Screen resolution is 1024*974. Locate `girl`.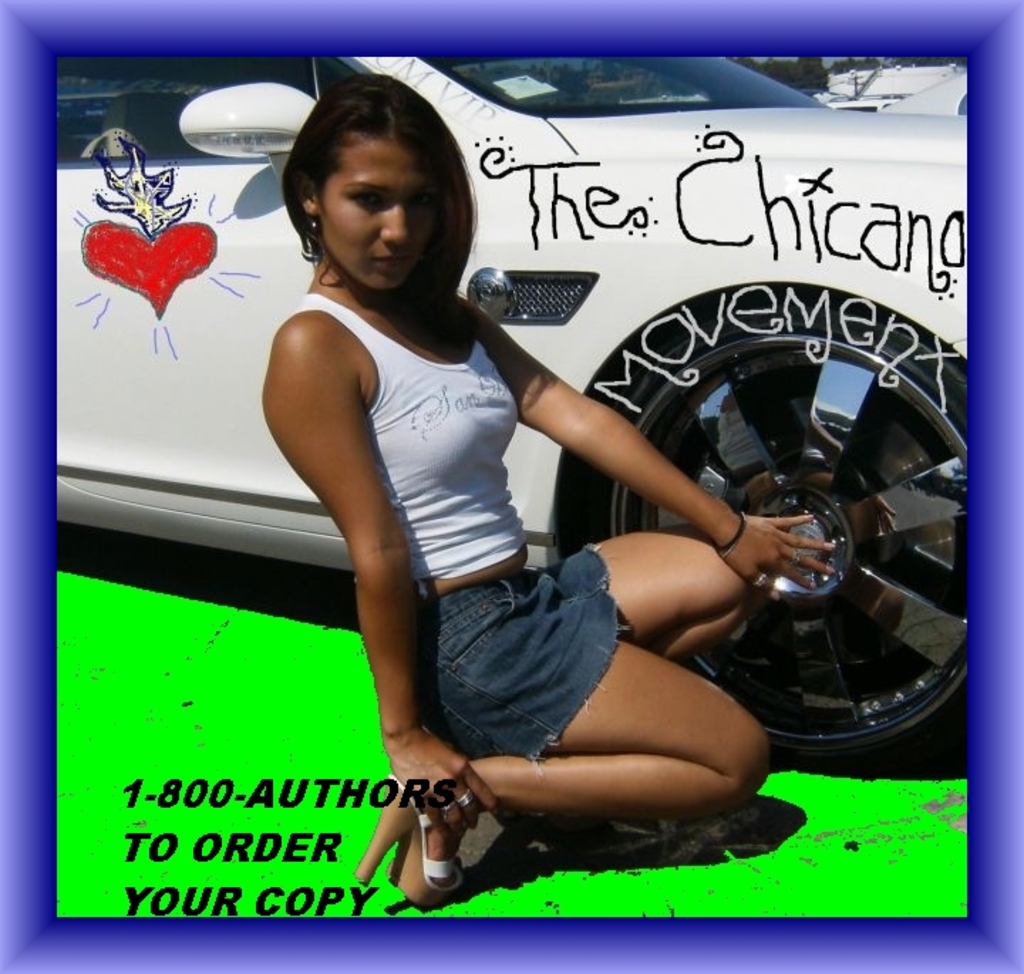
259 78 841 907.
